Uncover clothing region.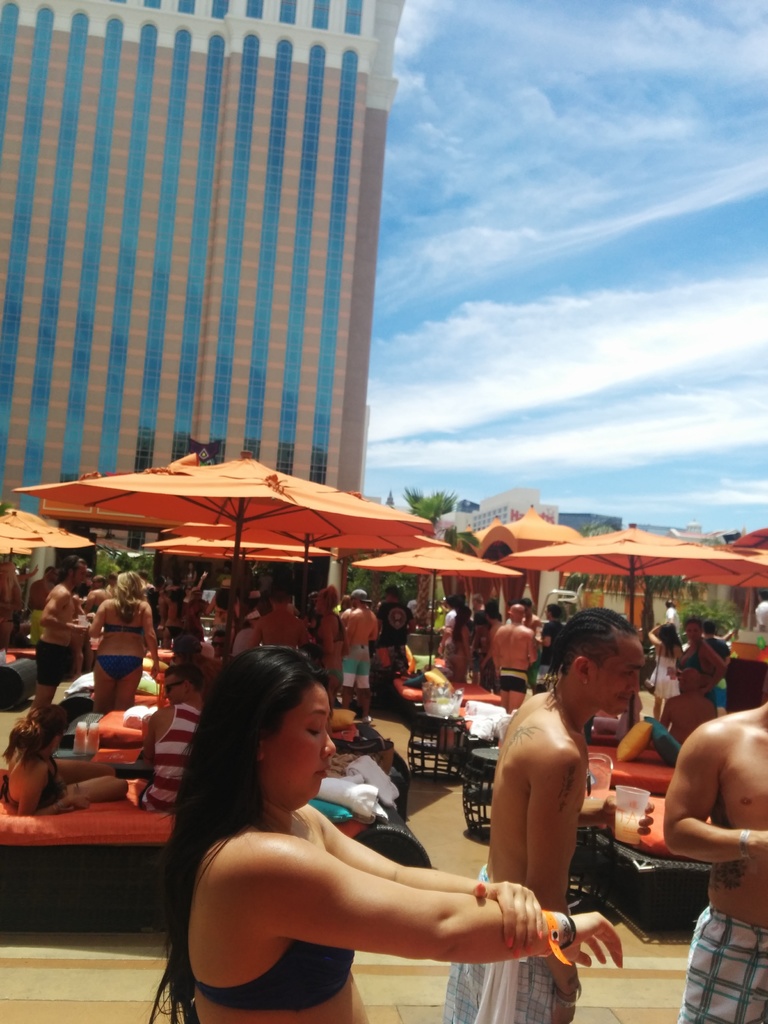
Uncovered: select_region(214, 608, 227, 615).
